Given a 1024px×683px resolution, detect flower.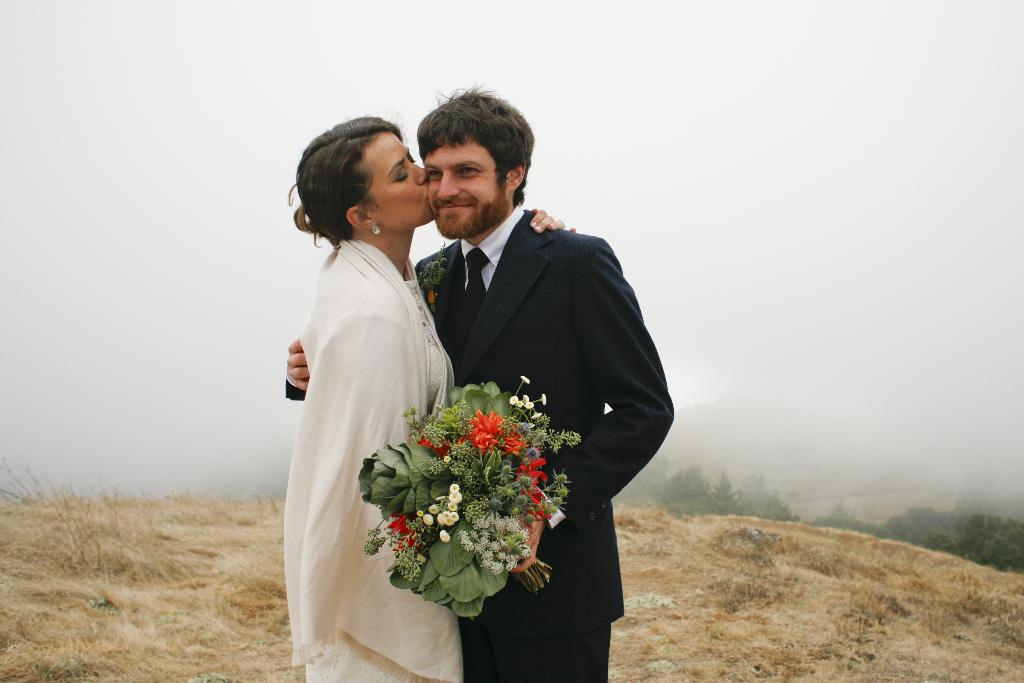
[464,409,525,452].
